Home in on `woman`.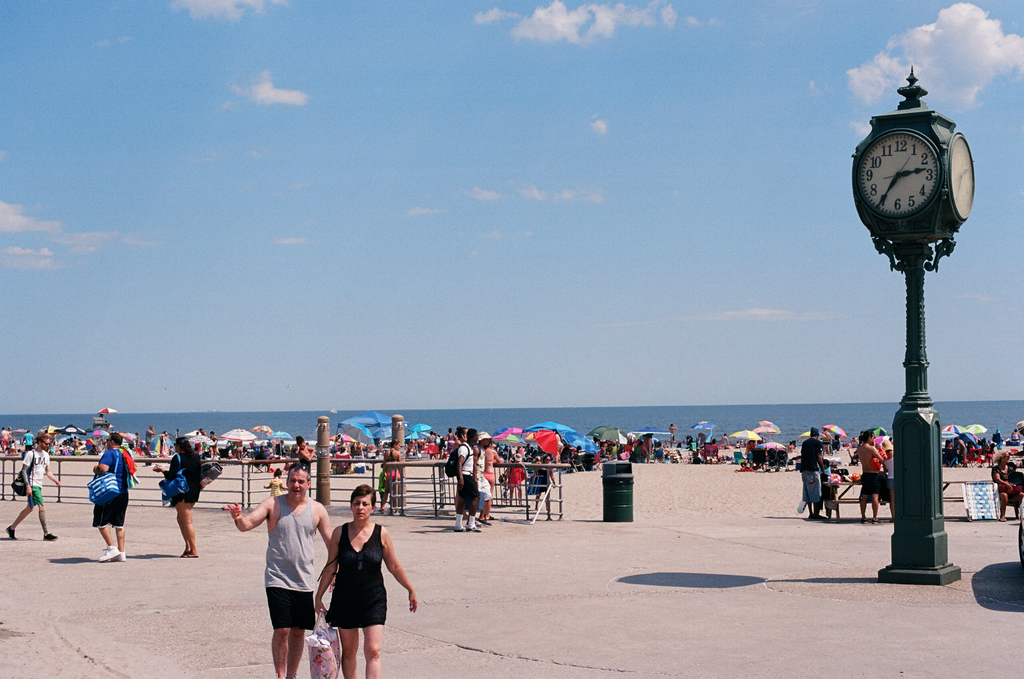
Homed in at 349,441,364,457.
